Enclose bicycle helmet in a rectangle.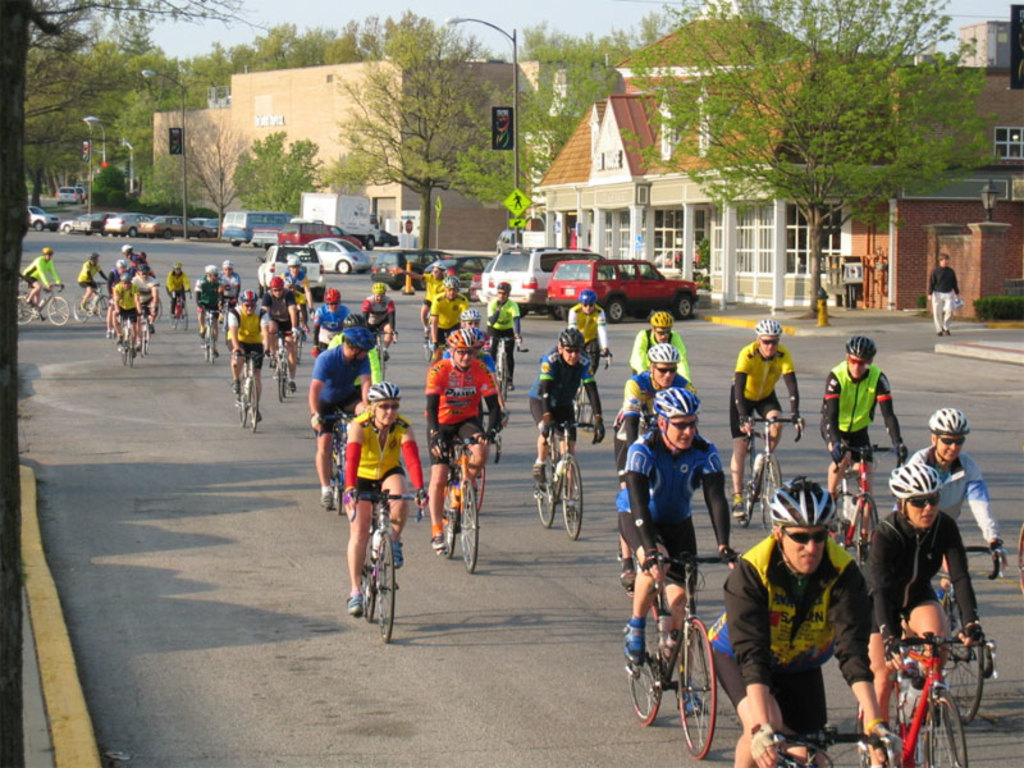
221,259,234,268.
